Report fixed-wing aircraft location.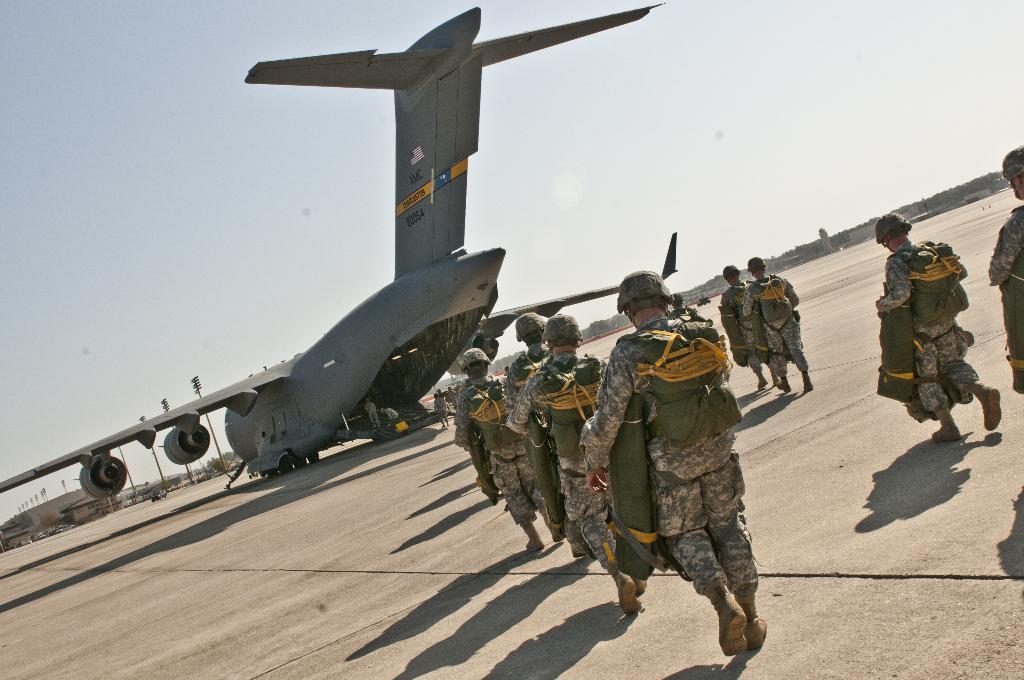
Report: 0/0/671/489.
